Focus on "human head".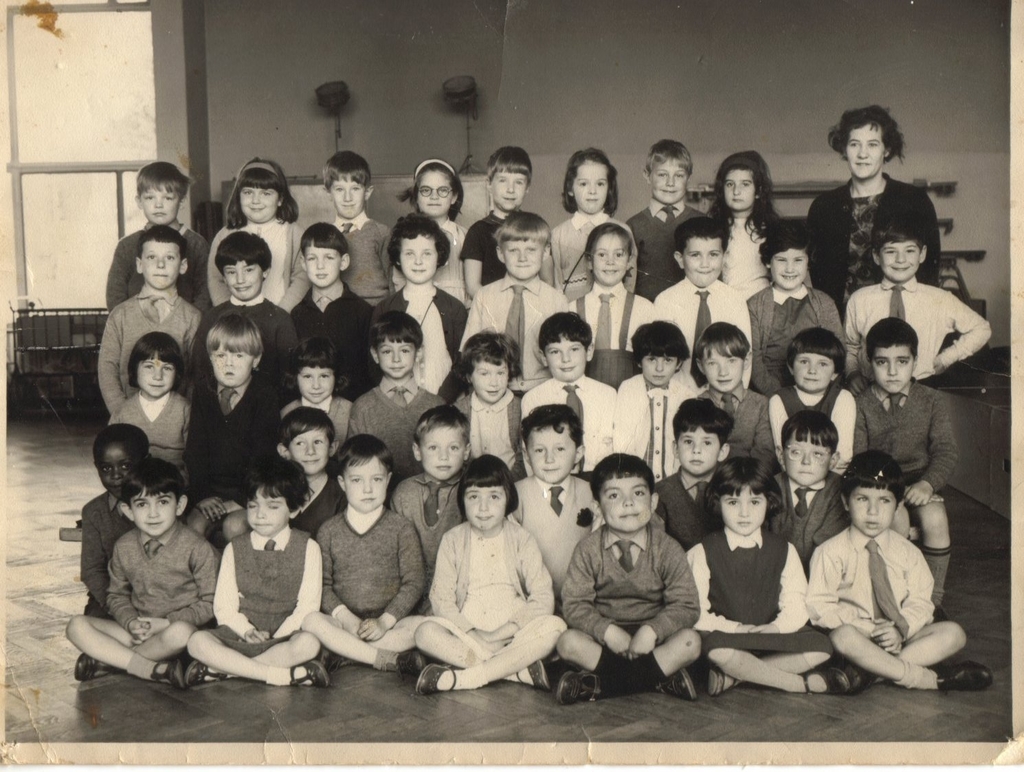
Focused at {"x1": 457, "y1": 455, "x2": 520, "y2": 529}.
